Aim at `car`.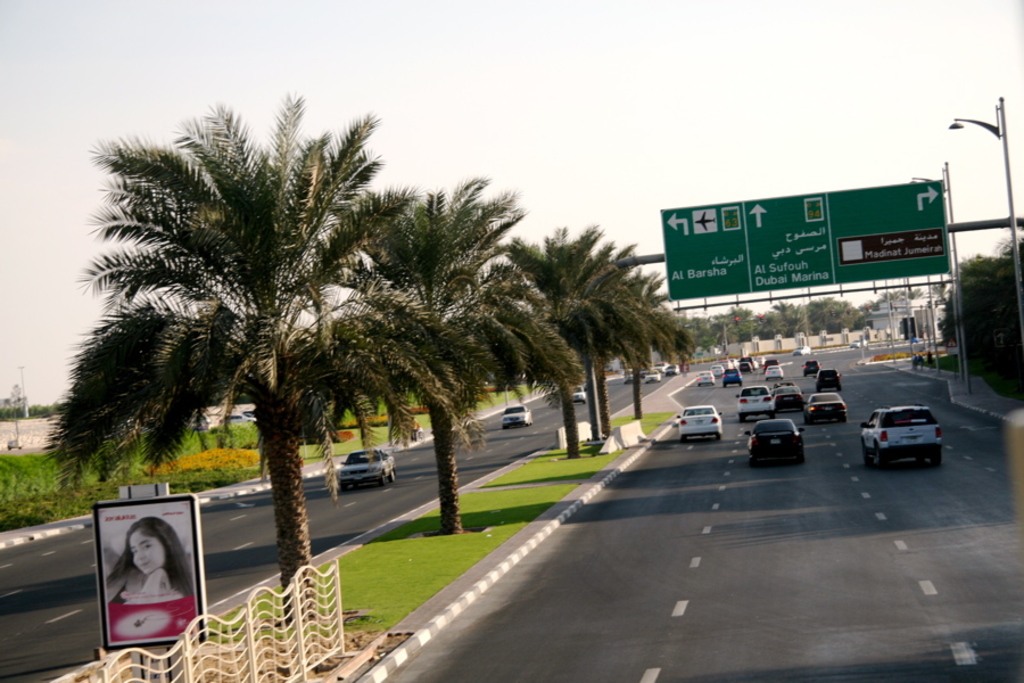
Aimed at box=[502, 405, 534, 428].
